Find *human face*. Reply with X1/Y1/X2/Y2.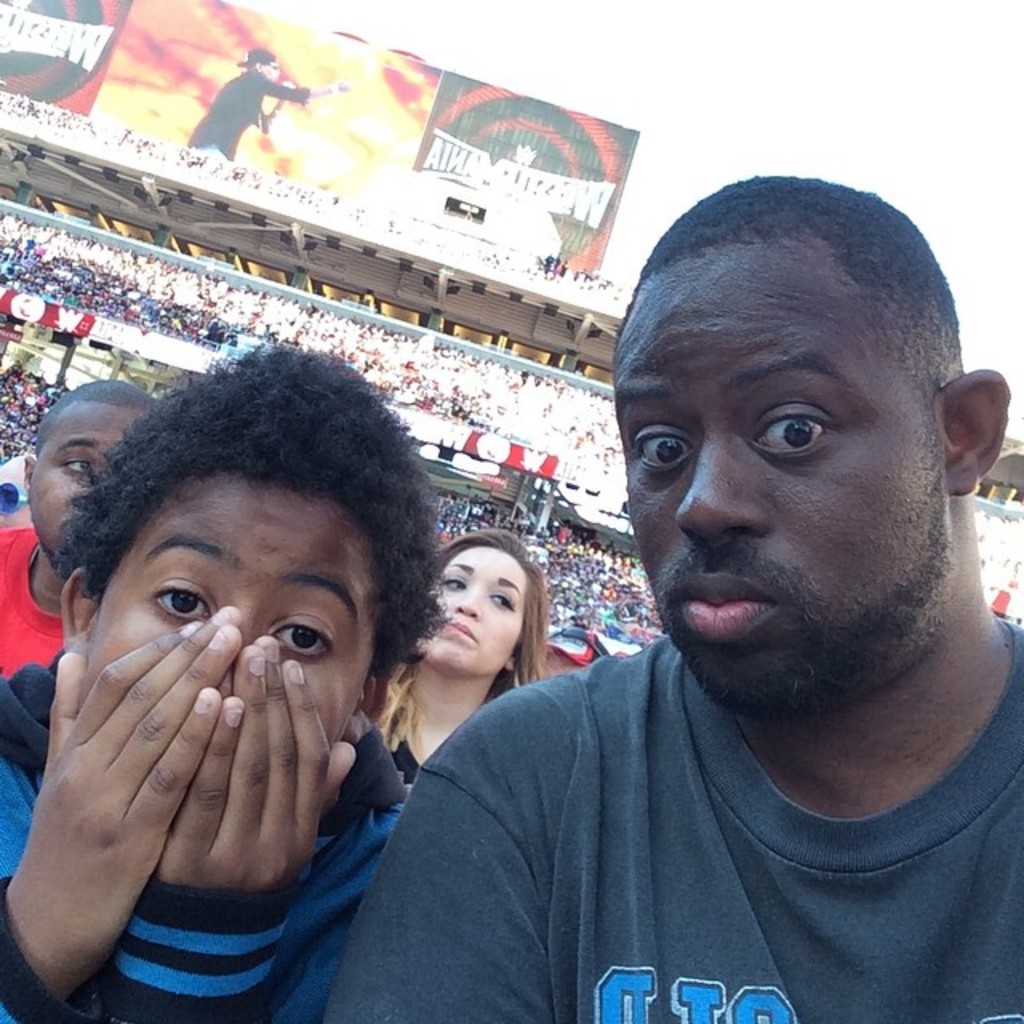
91/475/373/696.
